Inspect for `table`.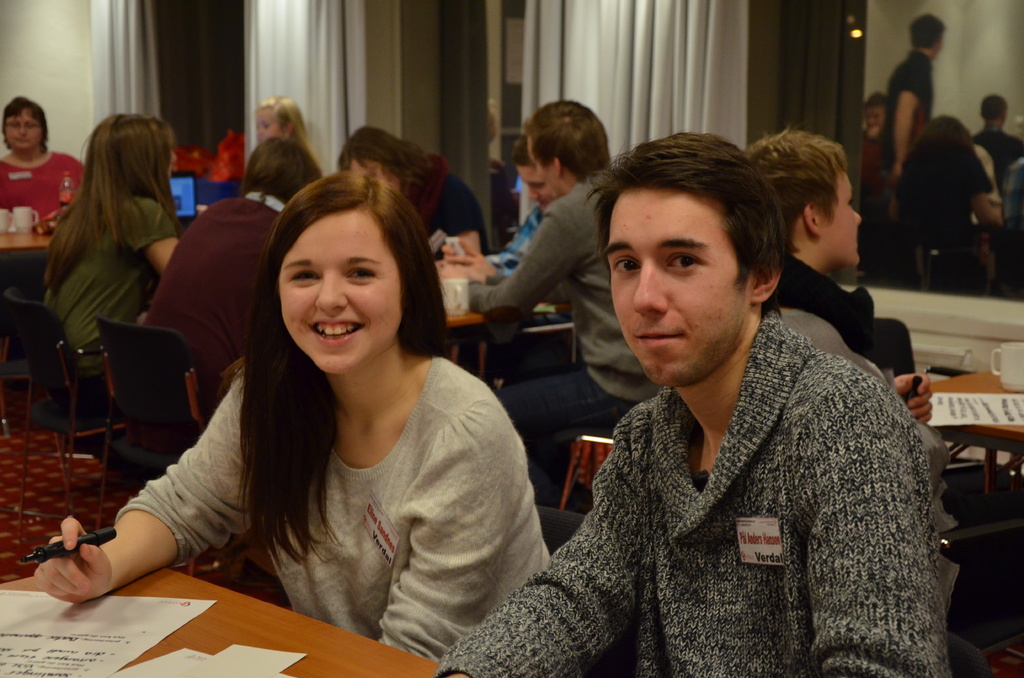
Inspection: bbox(440, 305, 579, 378).
